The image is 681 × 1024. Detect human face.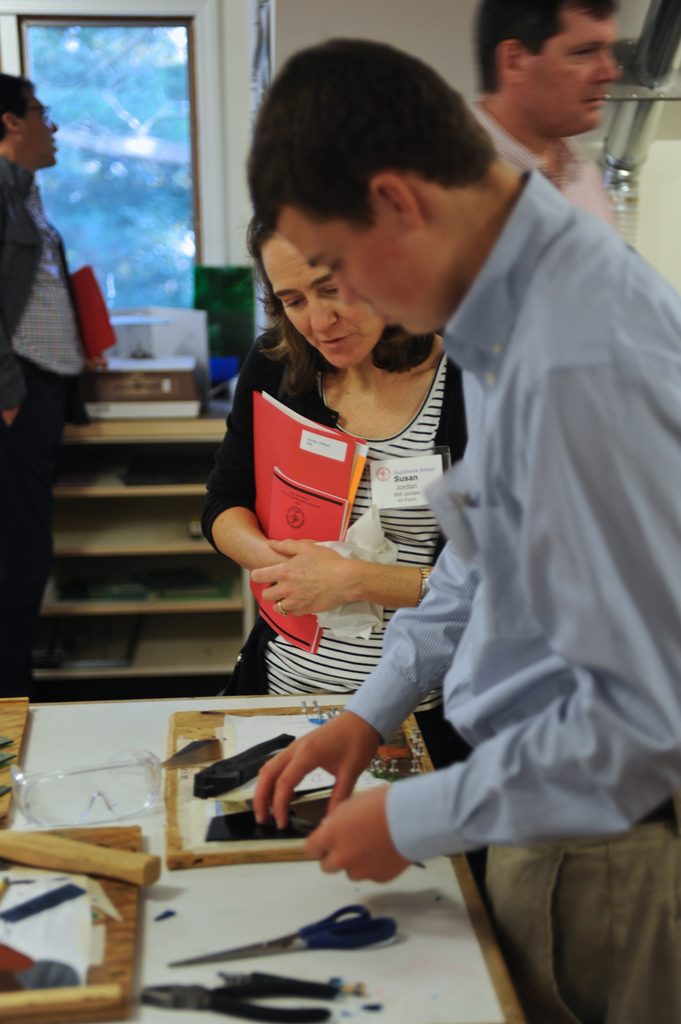
Detection: crop(16, 88, 59, 165).
